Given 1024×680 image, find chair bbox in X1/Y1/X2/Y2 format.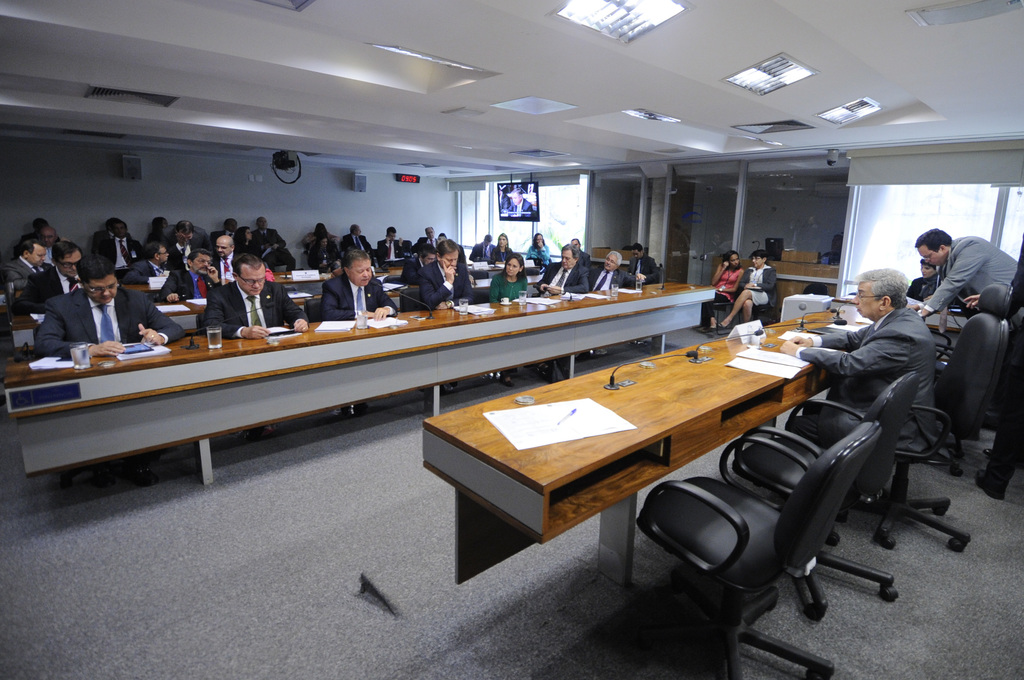
470/287/492/305.
